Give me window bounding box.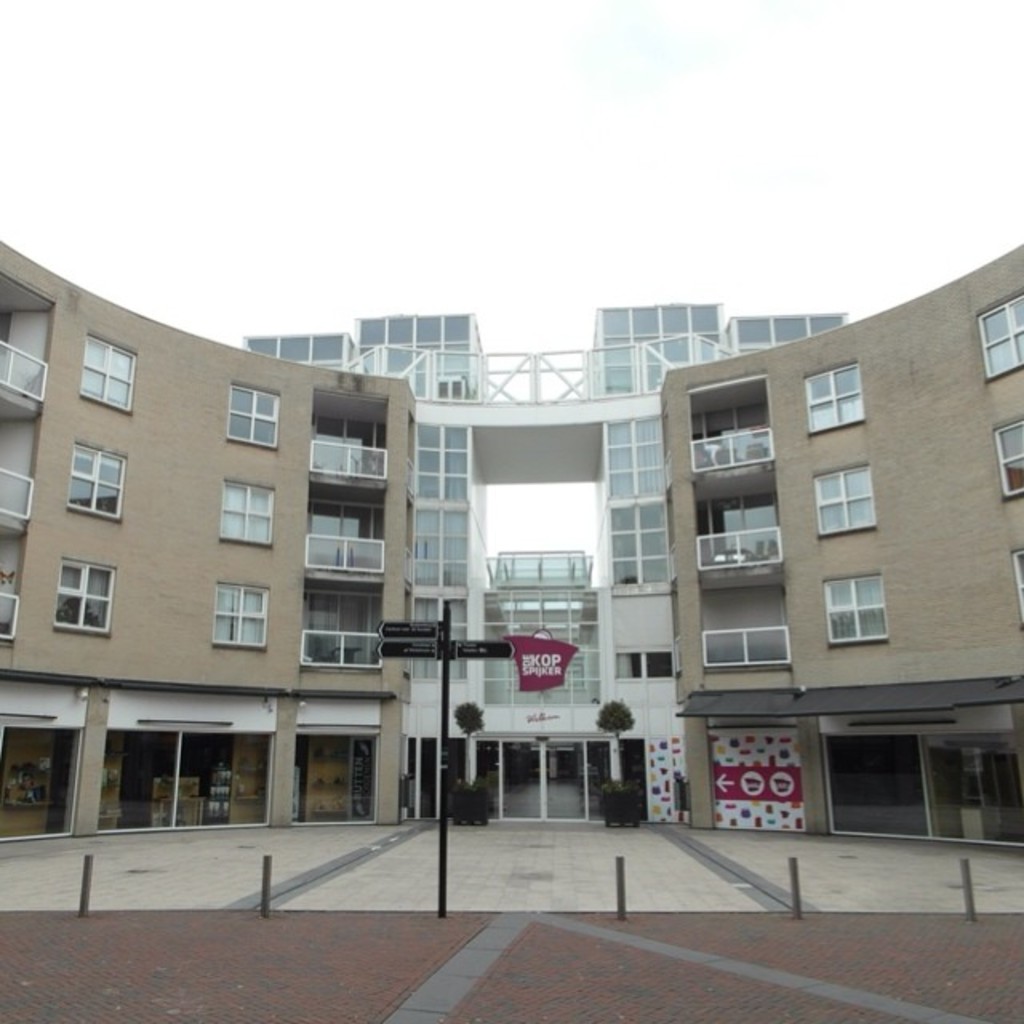
bbox=(226, 382, 283, 446).
